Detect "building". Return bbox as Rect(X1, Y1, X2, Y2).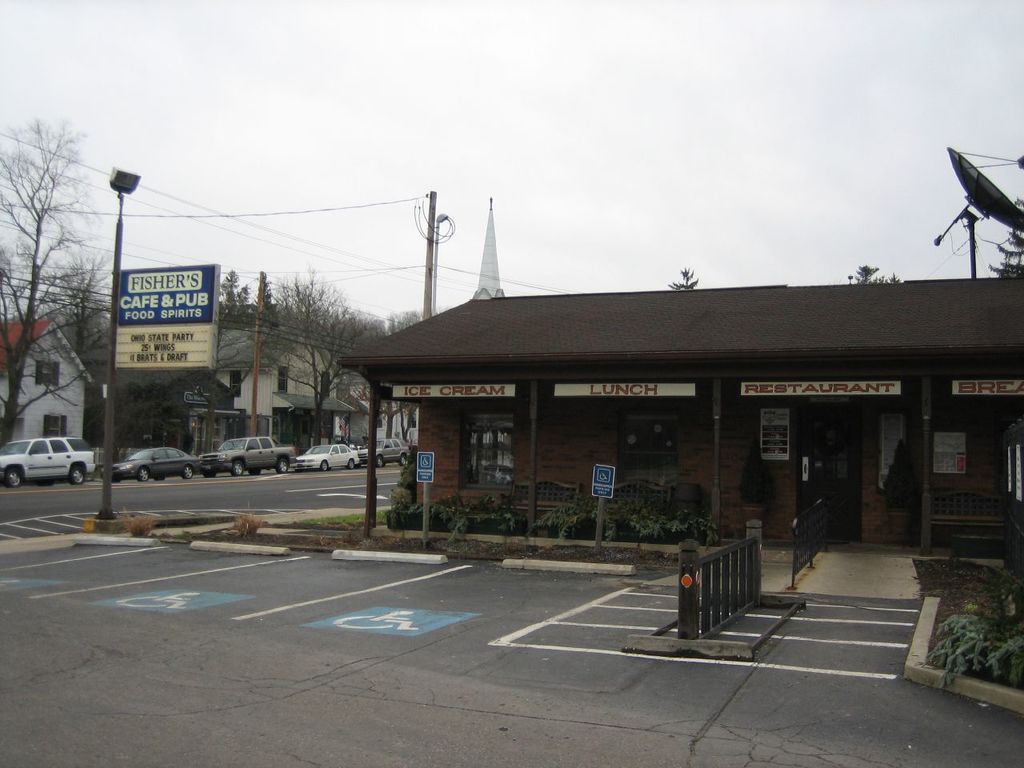
Rect(2, 319, 95, 439).
